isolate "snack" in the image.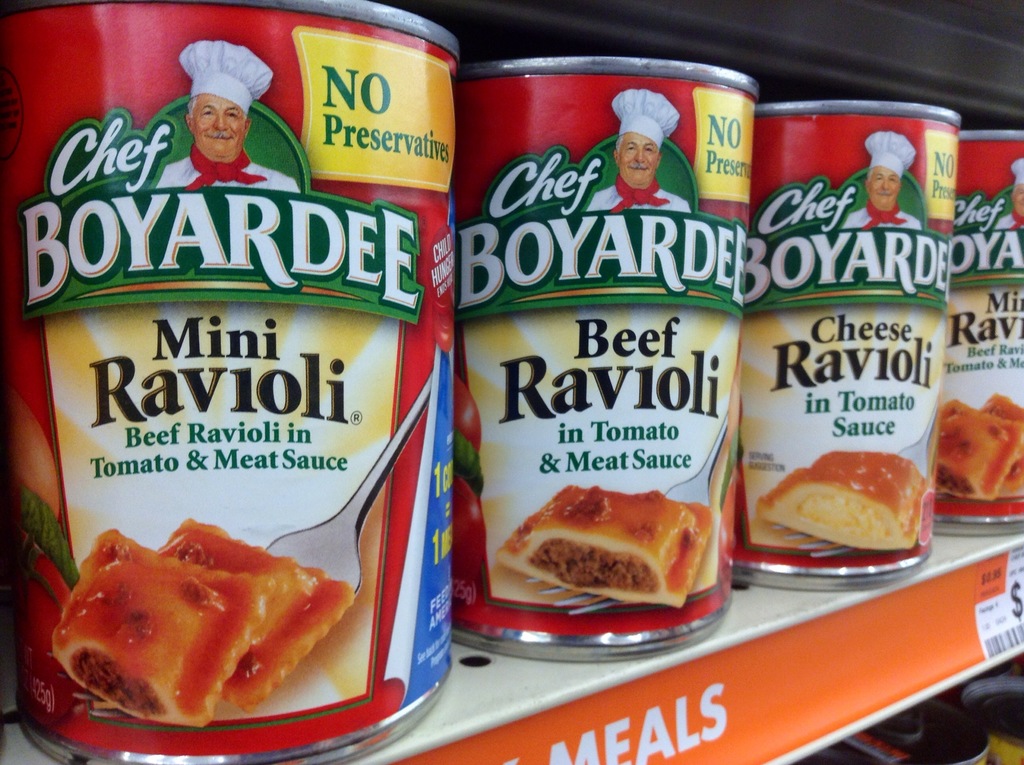
Isolated region: <region>939, 402, 1023, 501</region>.
